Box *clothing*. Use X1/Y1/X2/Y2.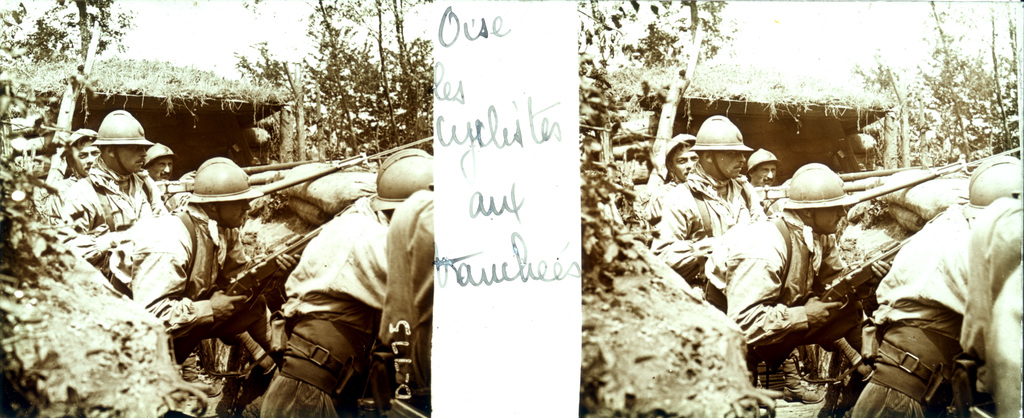
653/166/755/289.
